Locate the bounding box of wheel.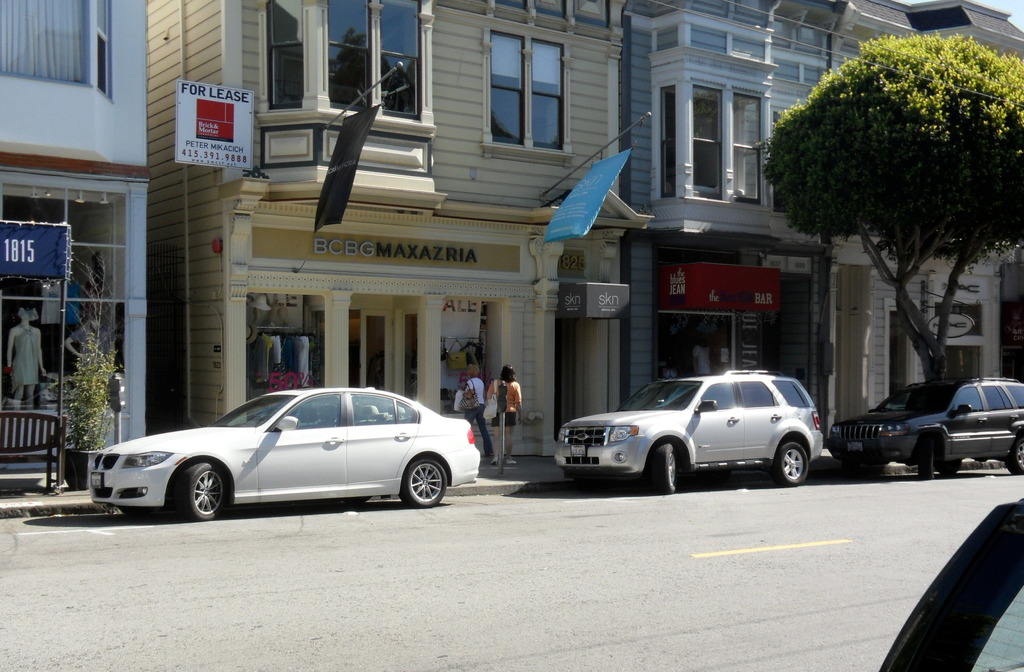
Bounding box: <box>772,443,808,485</box>.
